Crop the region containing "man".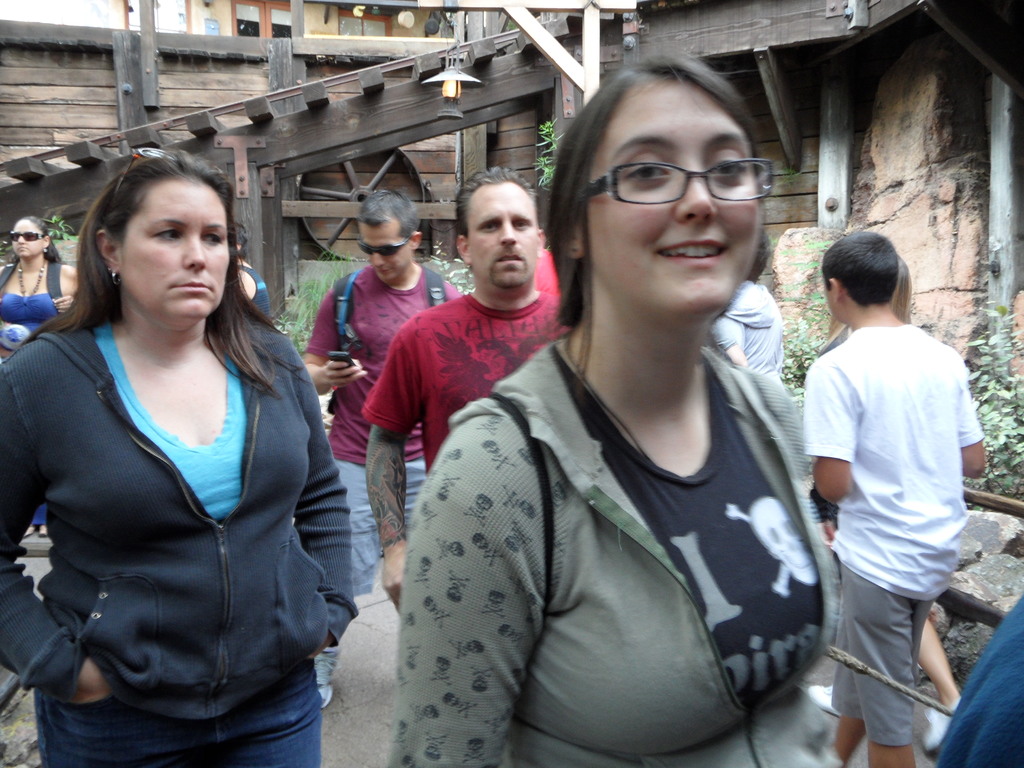
Crop region: box(780, 169, 974, 767).
